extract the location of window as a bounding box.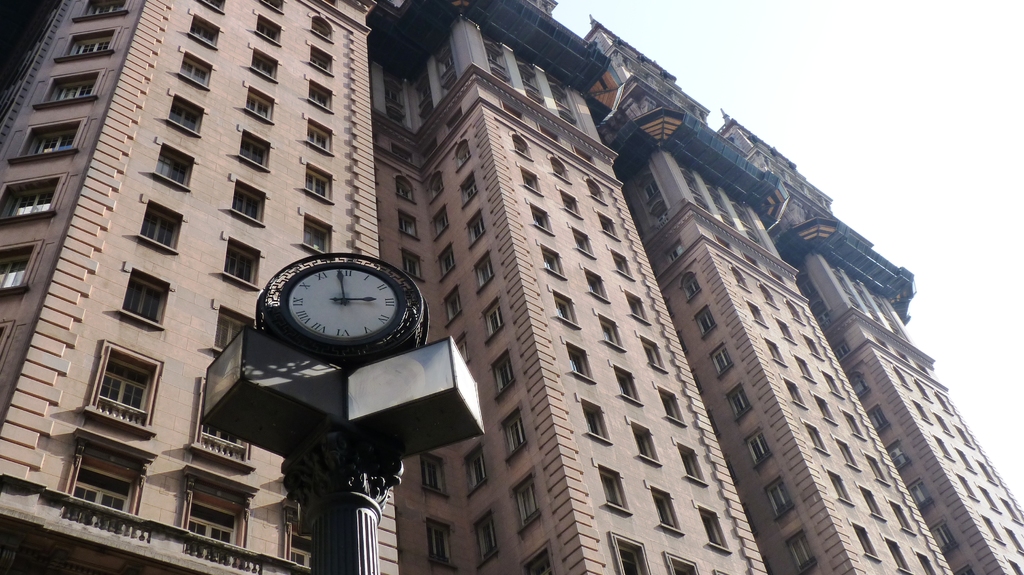
x1=445, y1=286, x2=465, y2=329.
